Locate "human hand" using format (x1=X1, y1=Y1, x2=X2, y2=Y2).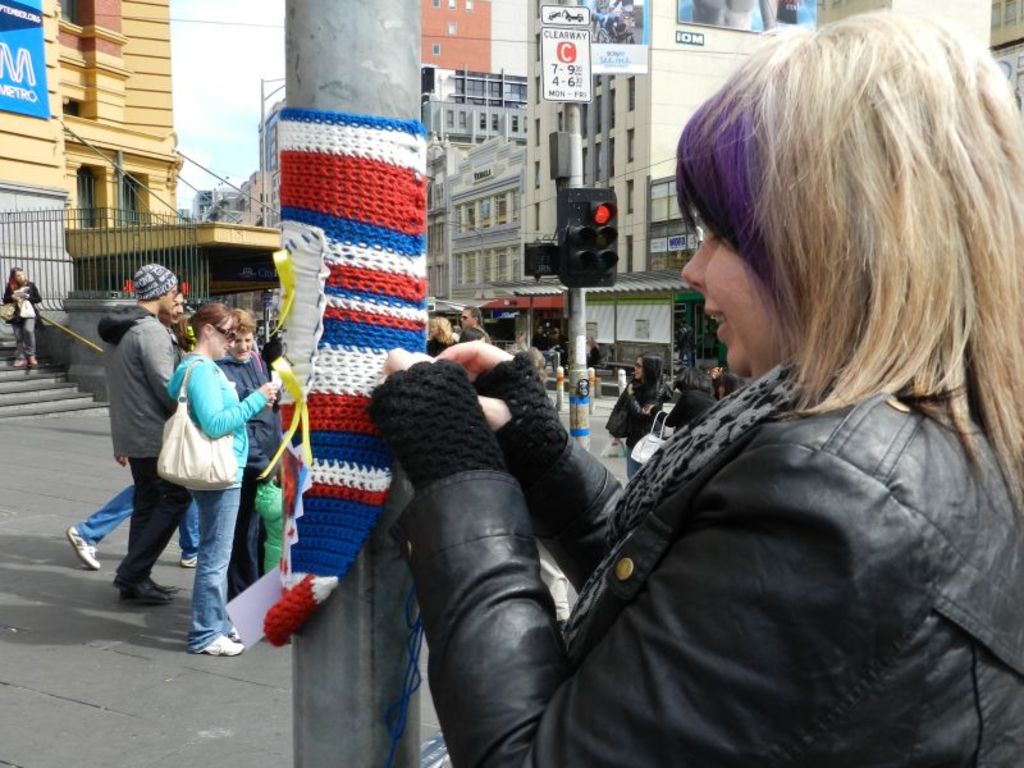
(x1=113, y1=454, x2=132, y2=471).
